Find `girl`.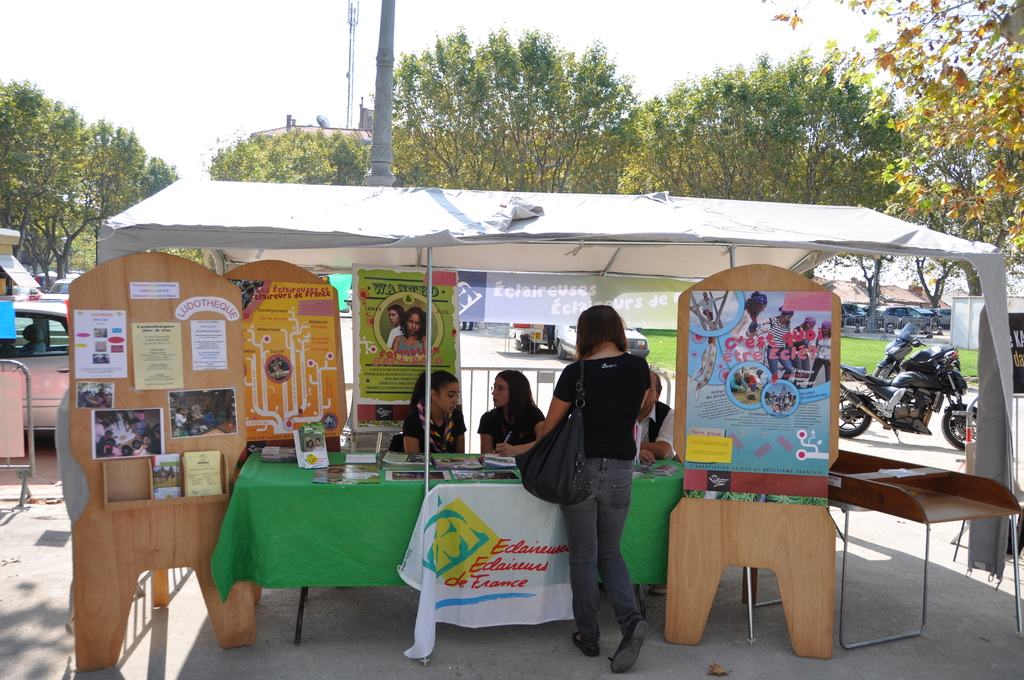
bbox=[731, 291, 769, 364].
